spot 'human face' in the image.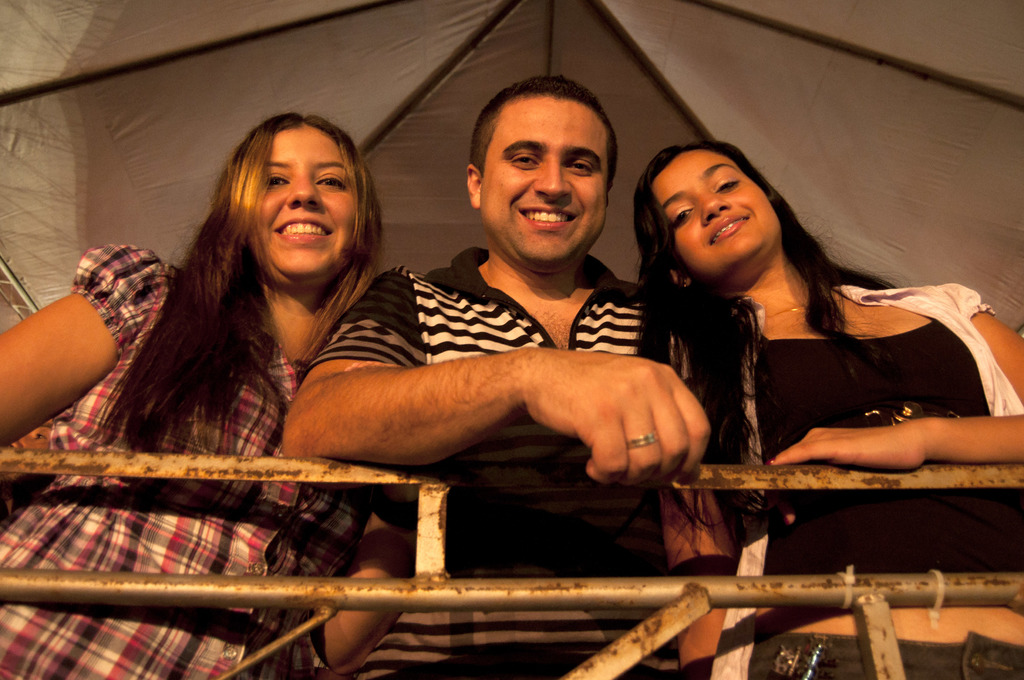
'human face' found at Rect(651, 150, 770, 277).
